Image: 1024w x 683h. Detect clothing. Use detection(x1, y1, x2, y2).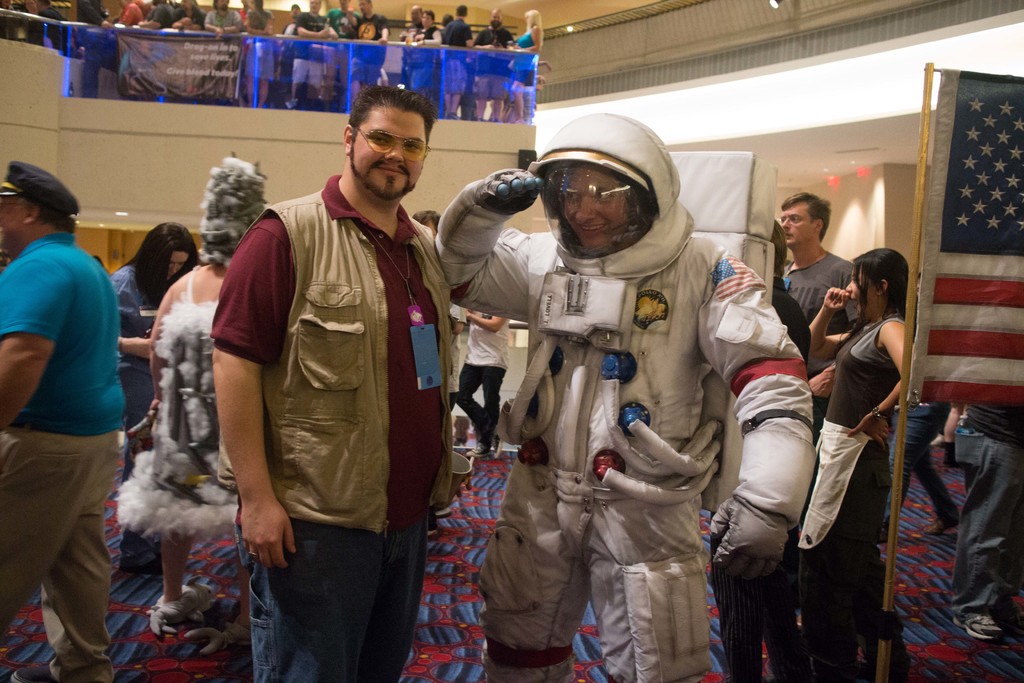
detection(786, 247, 858, 360).
